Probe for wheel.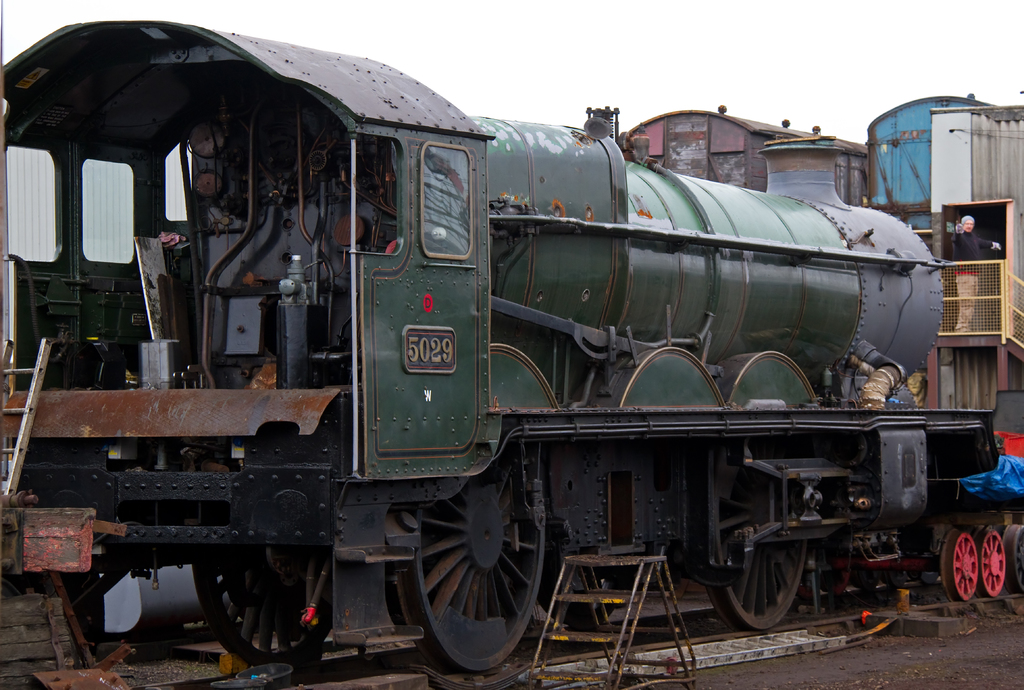
Probe result: 977,531,1011,597.
